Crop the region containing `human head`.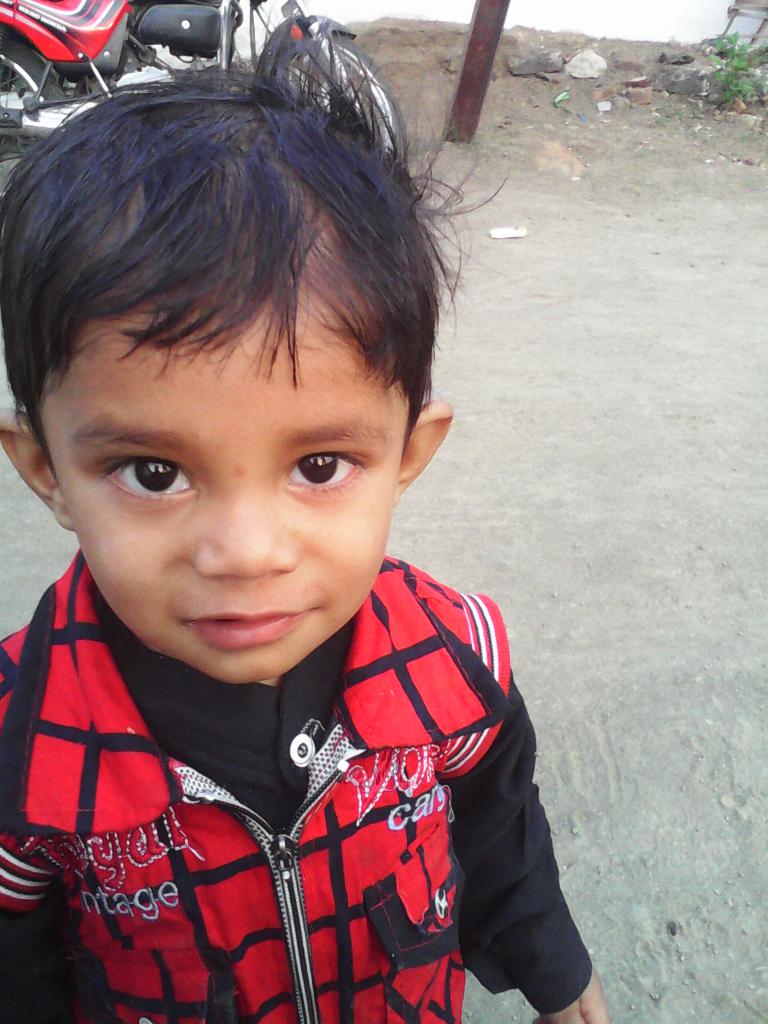
Crop region: rect(0, 29, 453, 660).
